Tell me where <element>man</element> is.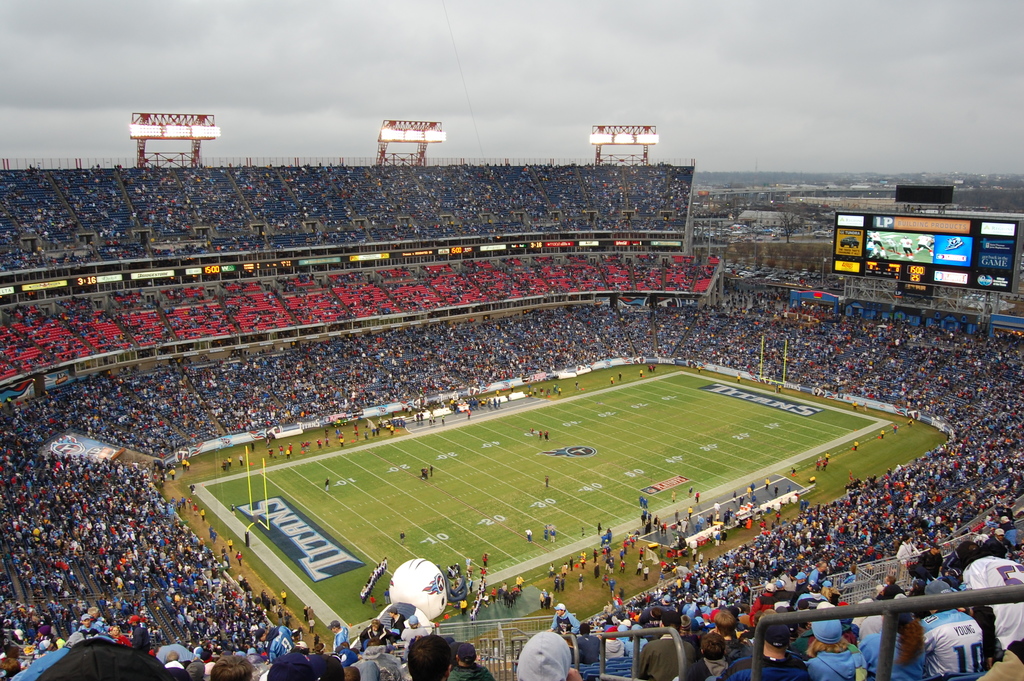
<element>man</element> is at (left=406, top=634, right=452, bottom=680).
